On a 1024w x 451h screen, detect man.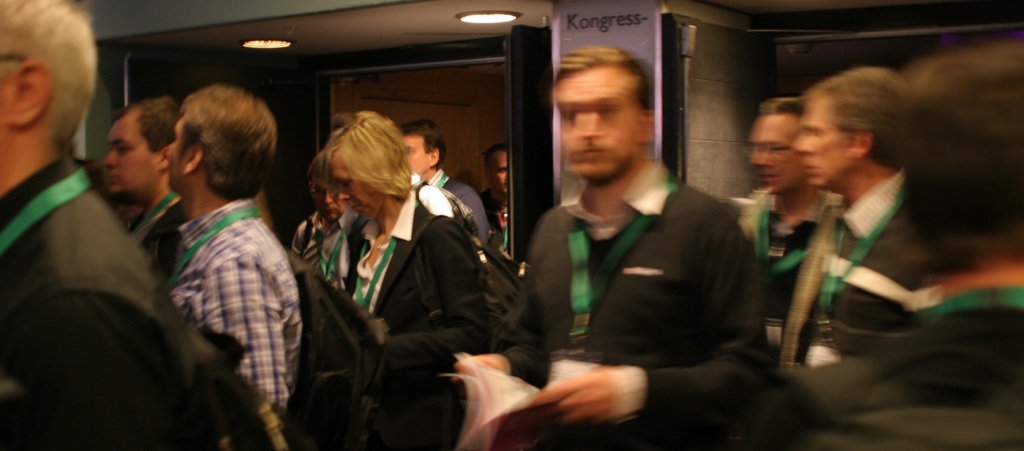
Rect(152, 86, 309, 445).
